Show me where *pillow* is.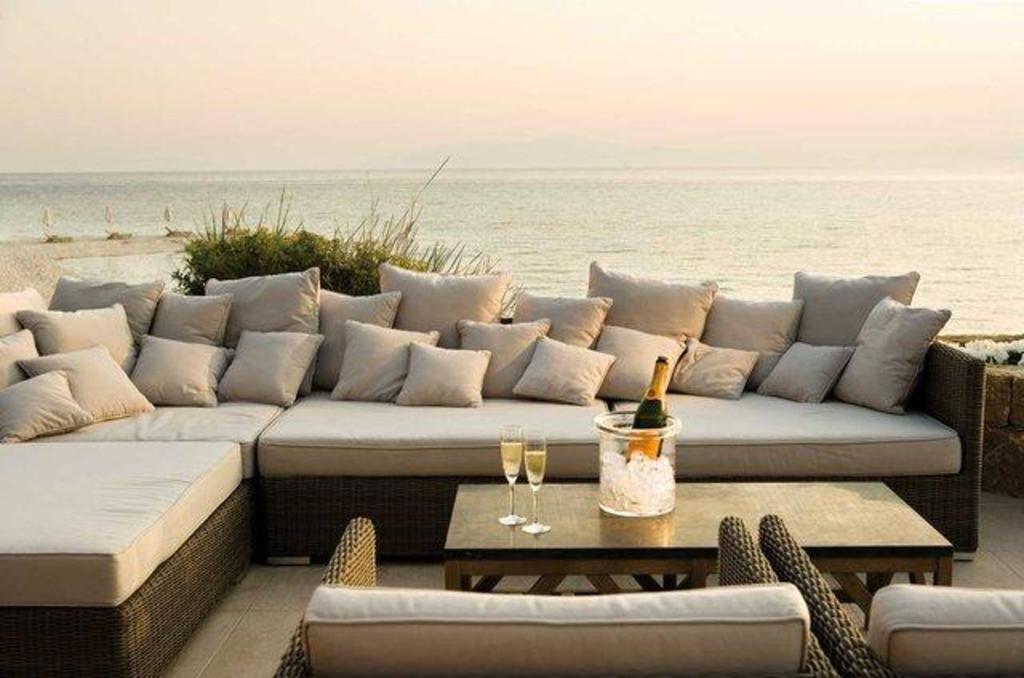
*pillow* is at locate(0, 371, 106, 451).
